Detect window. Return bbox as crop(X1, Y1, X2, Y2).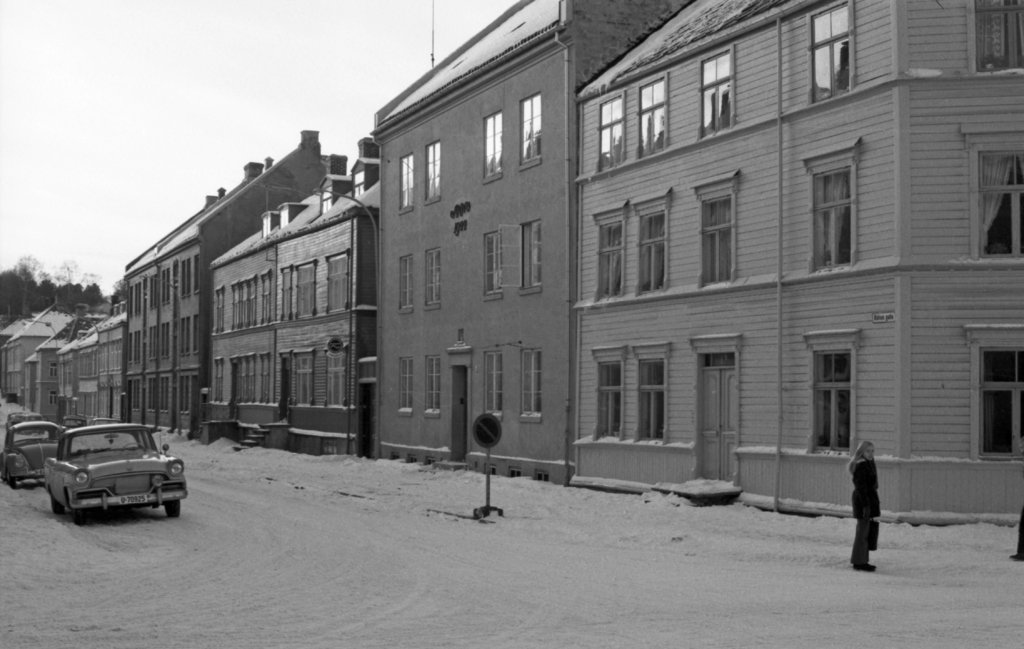
crop(426, 141, 445, 202).
